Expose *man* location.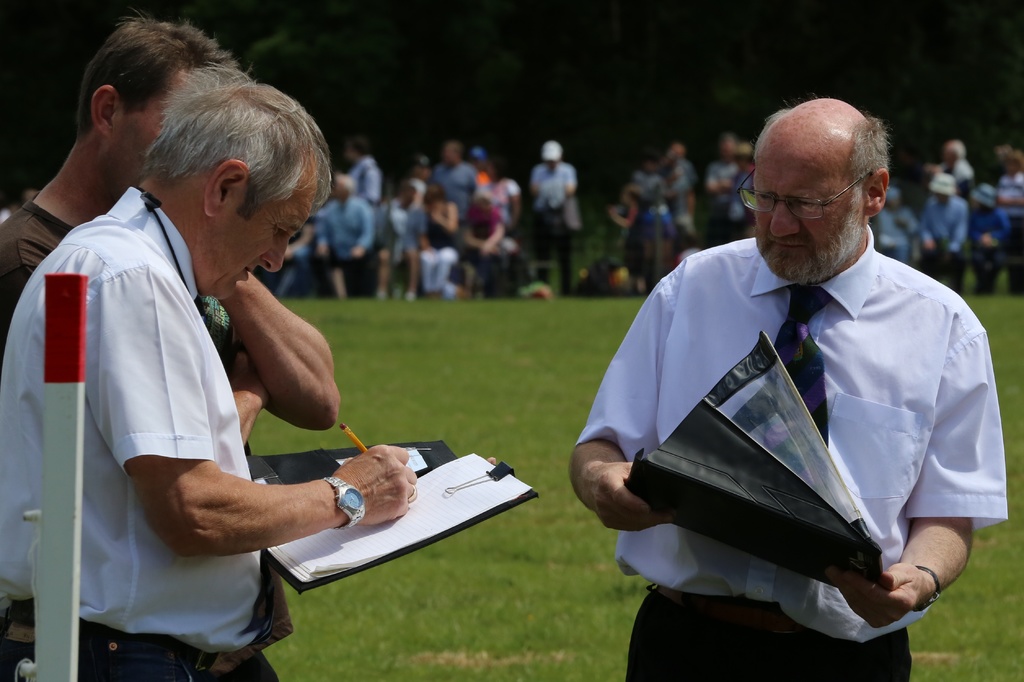
Exposed at [0, 16, 338, 681].
